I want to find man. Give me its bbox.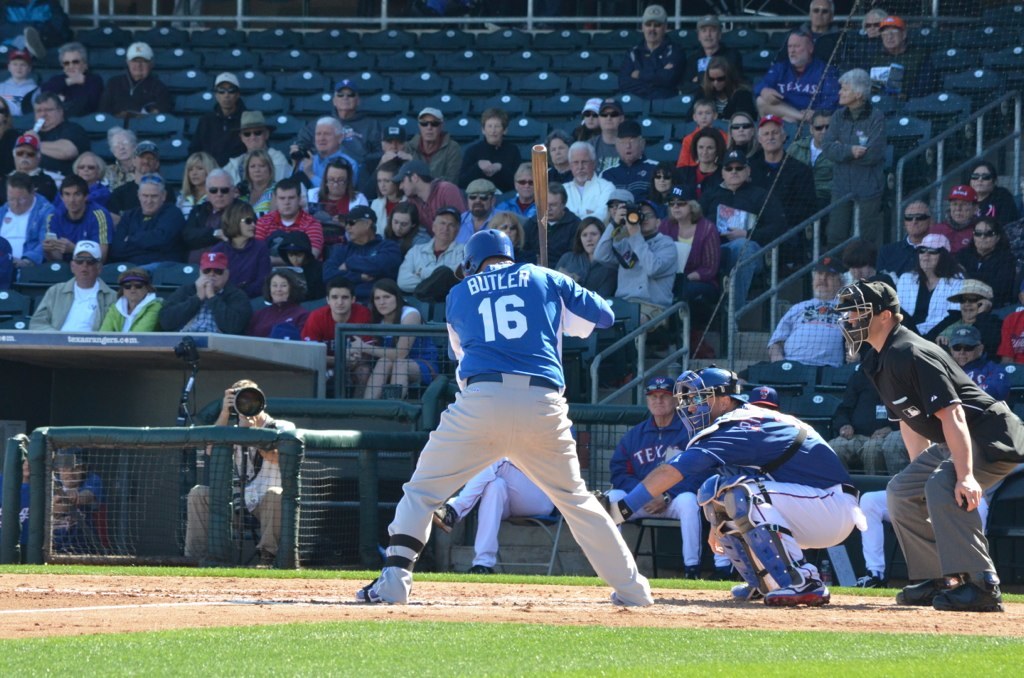
602/365/862/605.
